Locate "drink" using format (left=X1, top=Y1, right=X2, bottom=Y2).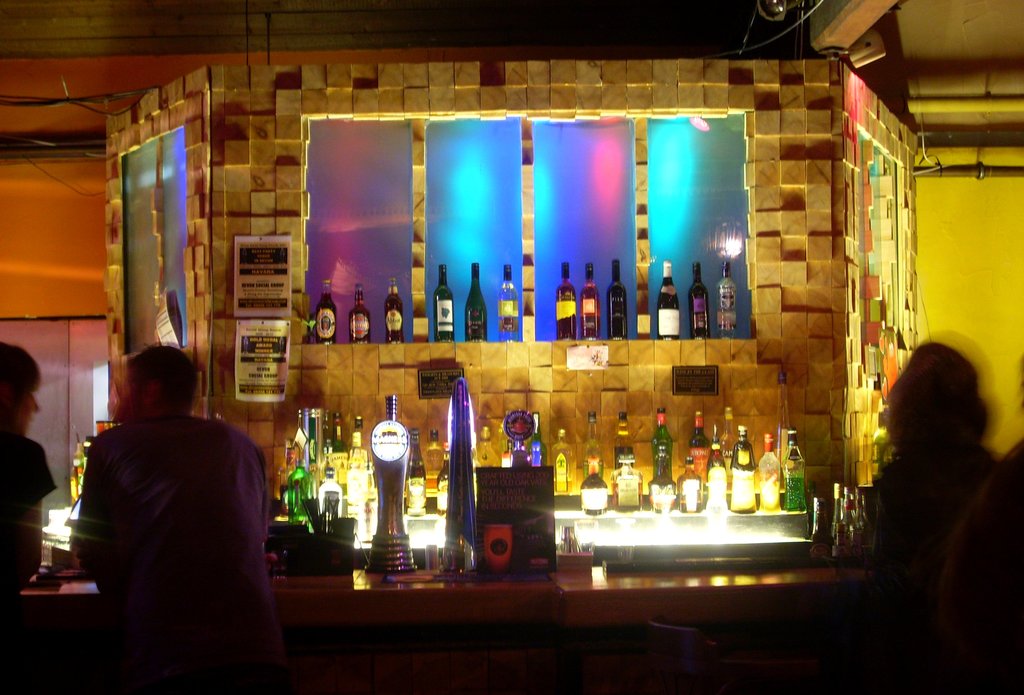
(left=686, top=259, right=712, bottom=340).
